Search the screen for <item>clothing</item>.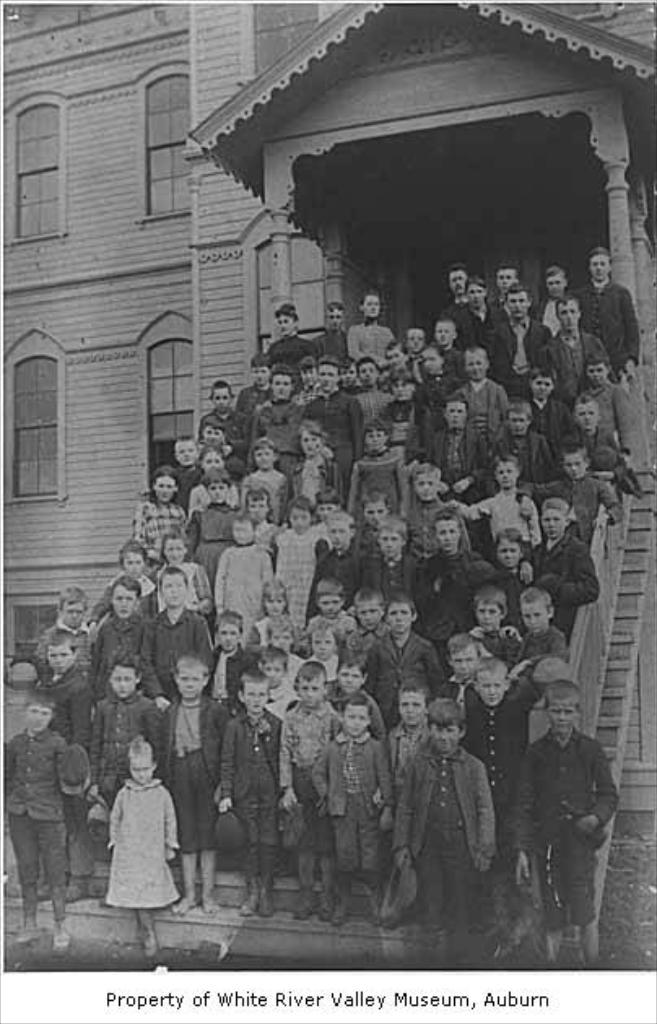
Found at 181:502:241:587.
